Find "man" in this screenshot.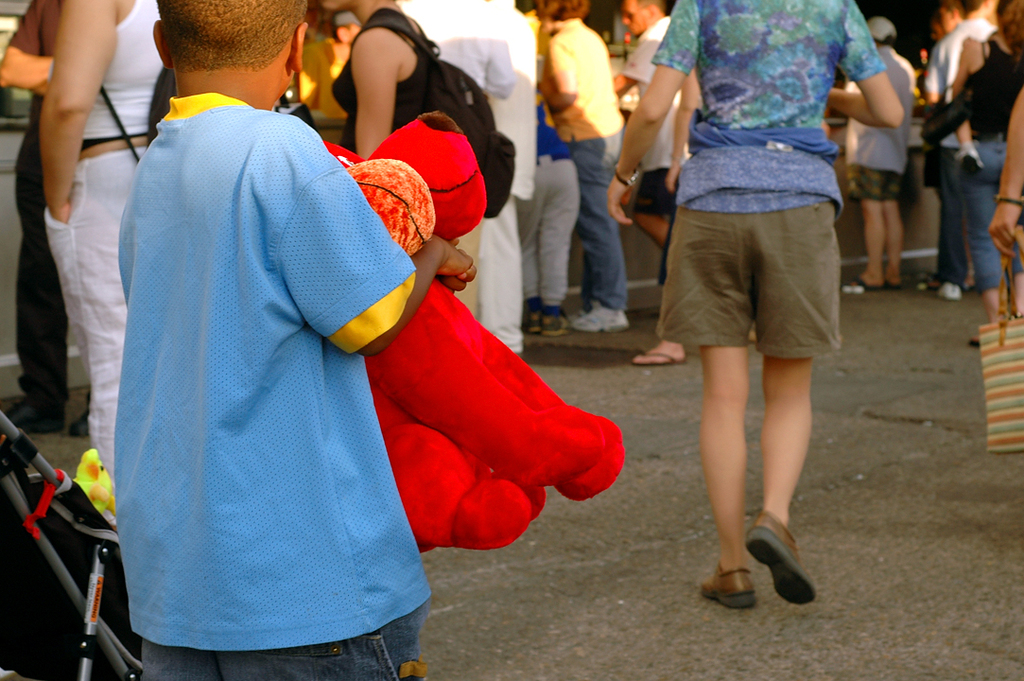
The bounding box for "man" is (611,1,670,244).
